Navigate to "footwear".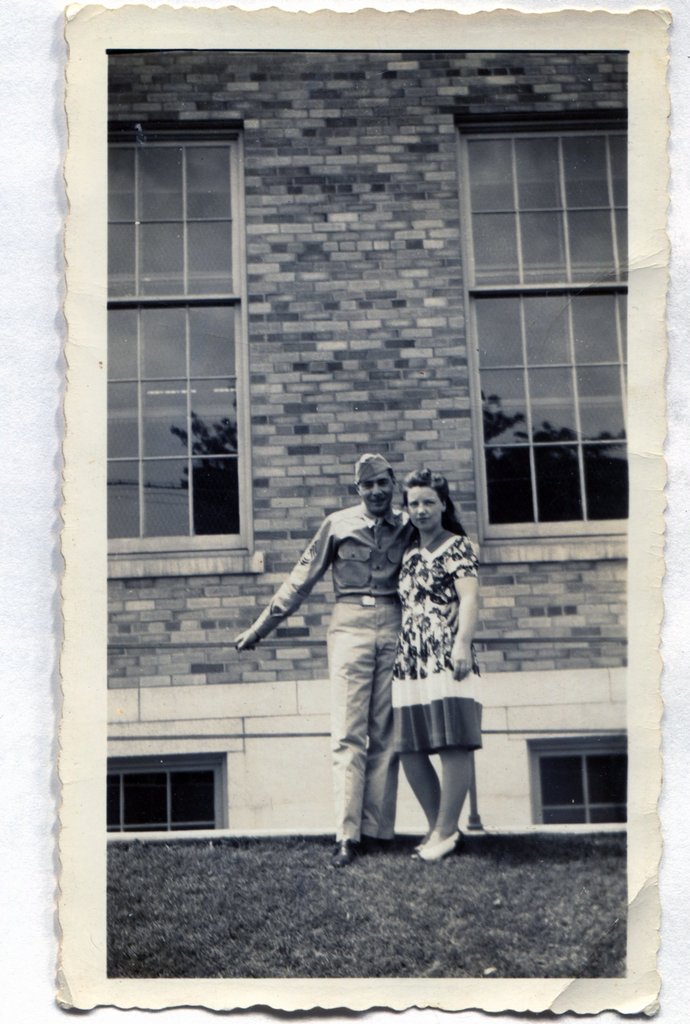
Navigation target: 358 836 396 855.
